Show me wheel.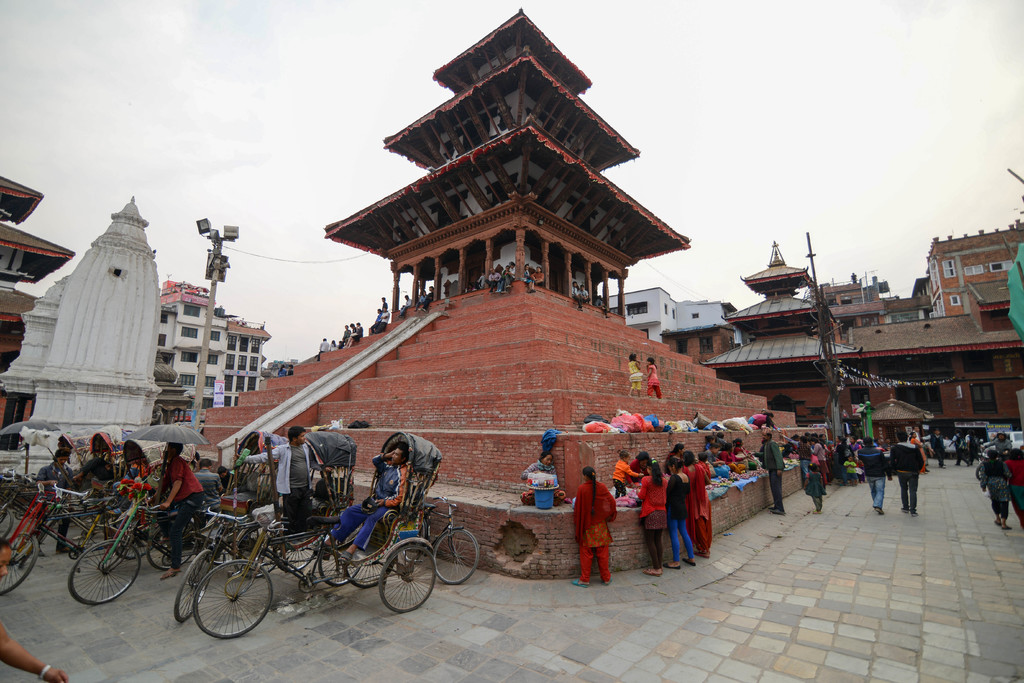
wheel is here: box=[976, 464, 984, 479].
